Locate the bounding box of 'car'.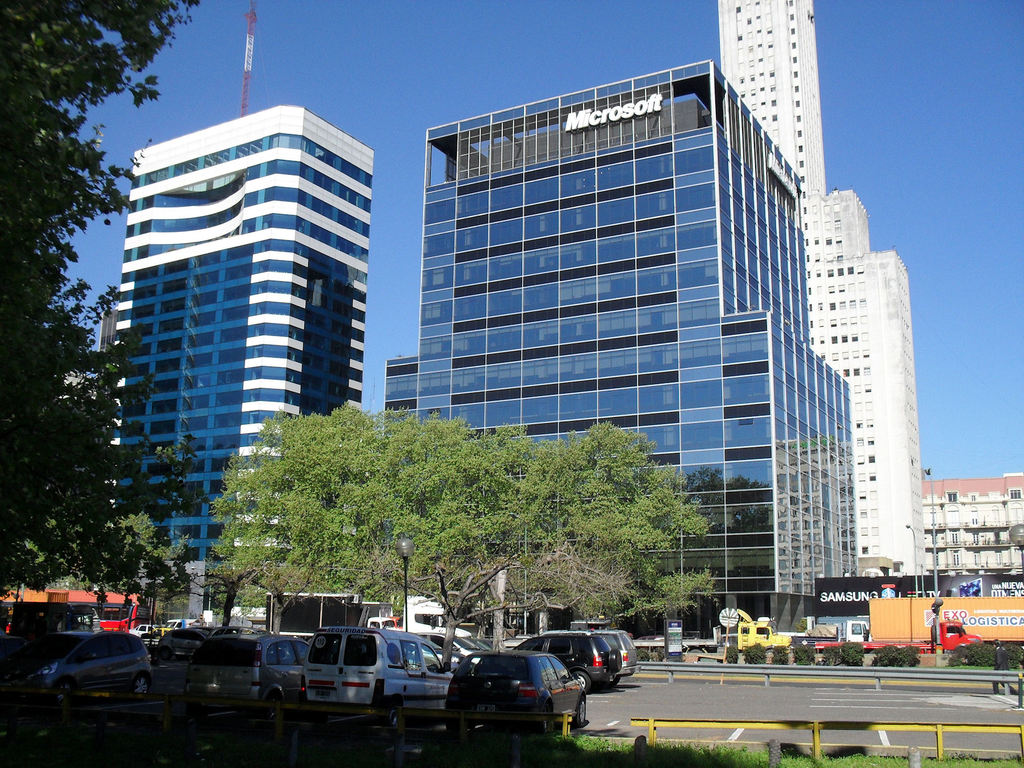
Bounding box: (541, 633, 642, 686).
